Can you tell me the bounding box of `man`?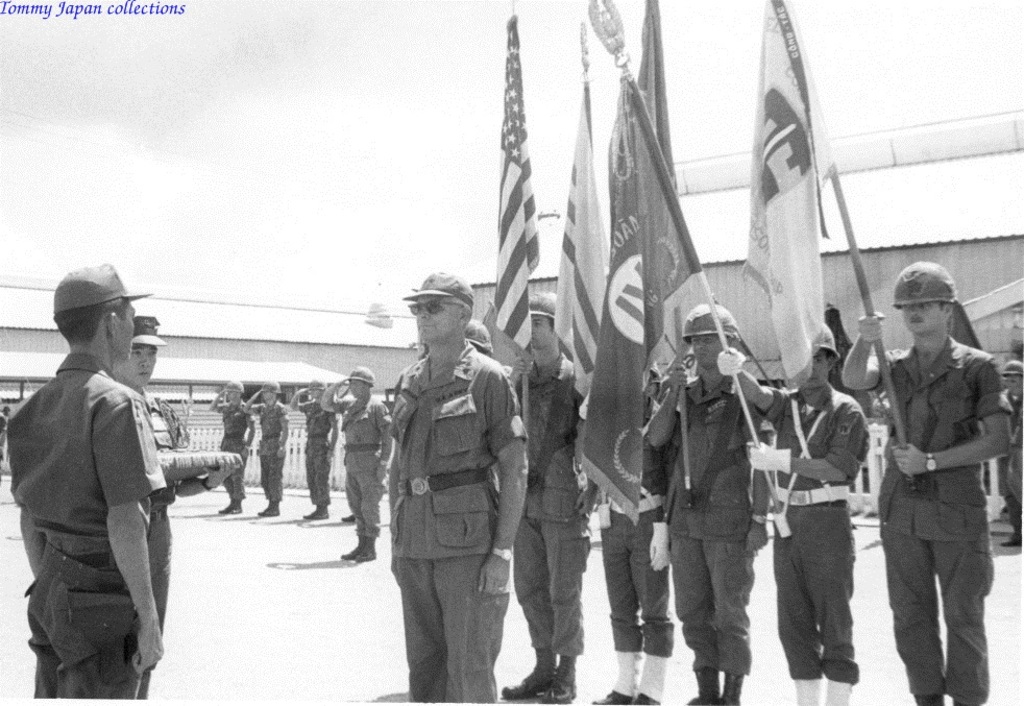
pyautogui.locateOnScreen(998, 360, 1023, 551).
